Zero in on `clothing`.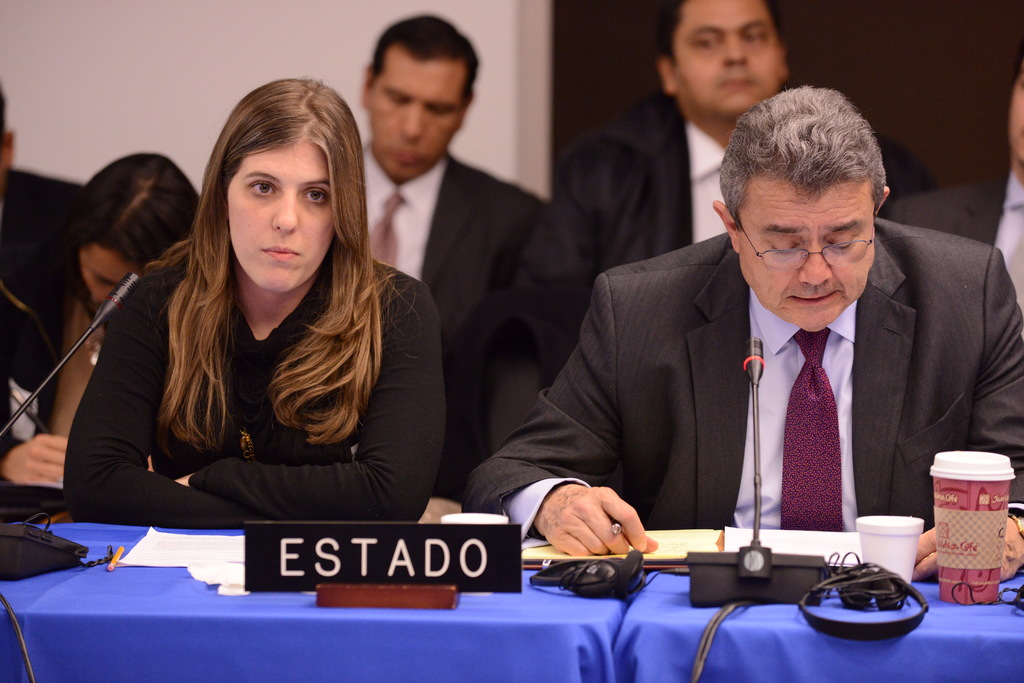
Zeroed in: (316,146,532,462).
